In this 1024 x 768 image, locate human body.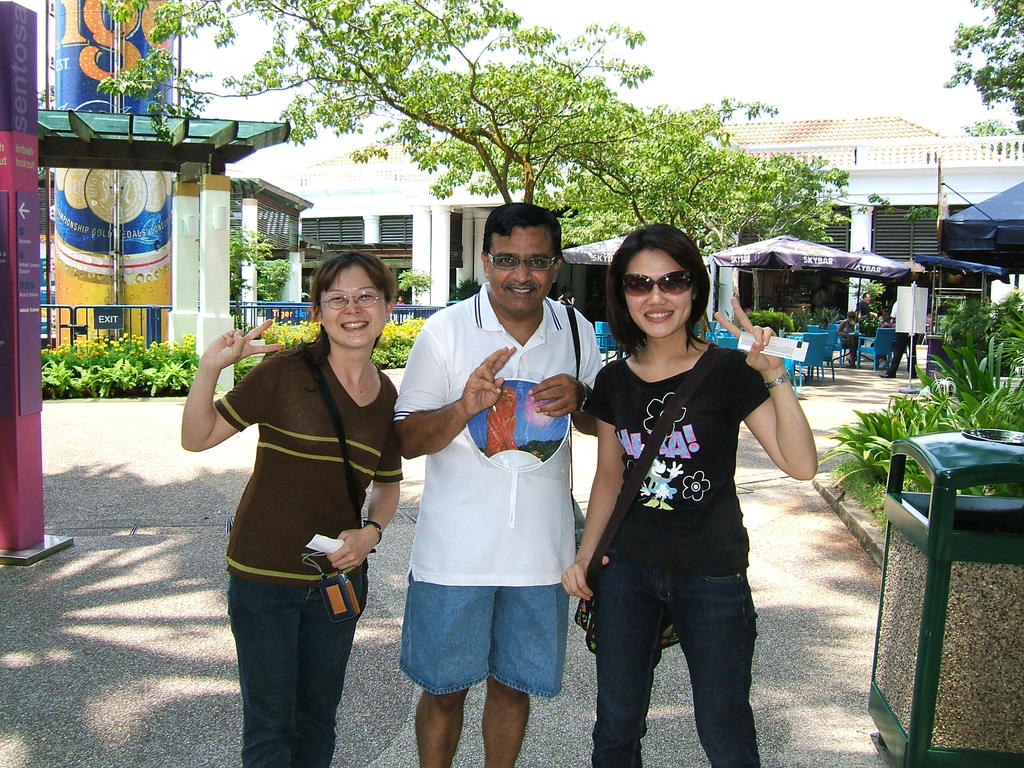
Bounding box: [853,303,881,321].
